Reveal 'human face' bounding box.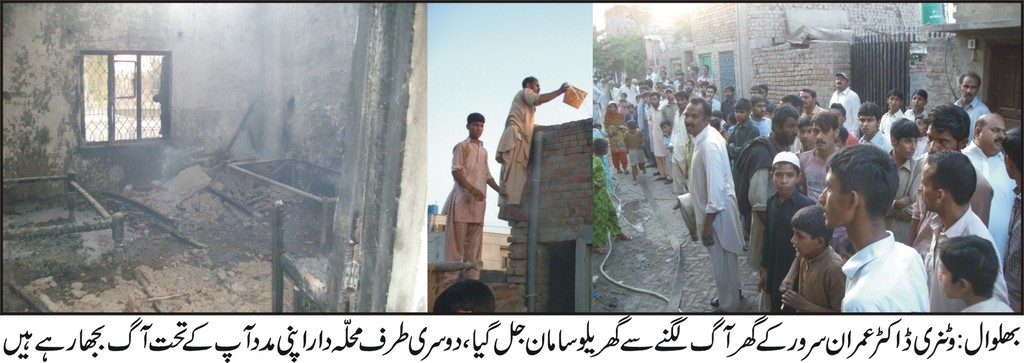
Revealed: select_region(682, 103, 705, 133).
